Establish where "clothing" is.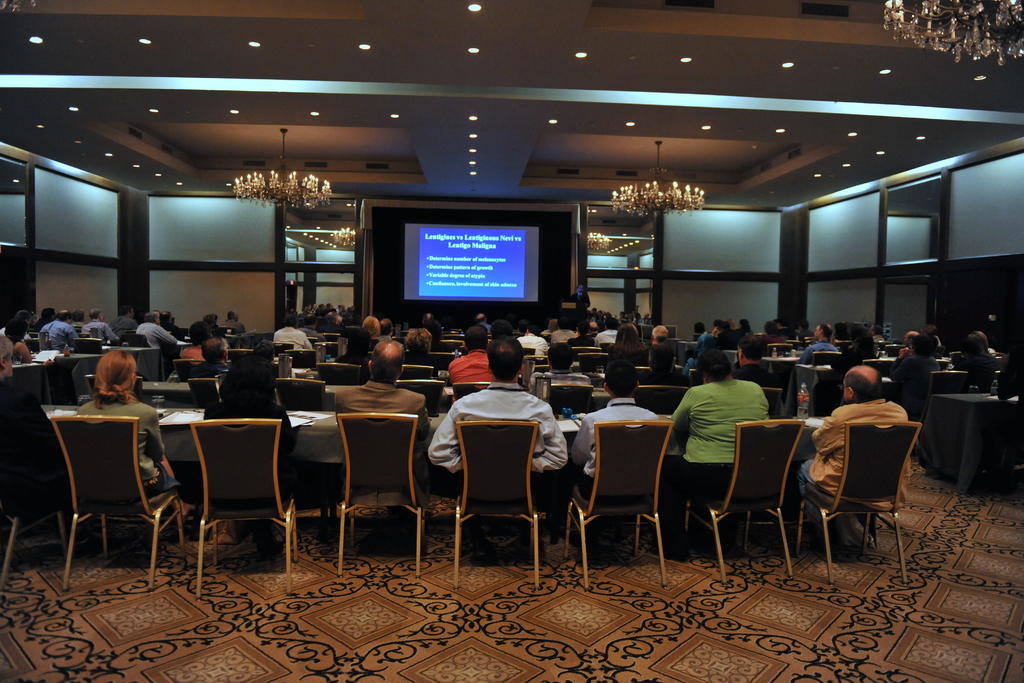
Established at bbox=(589, 329, 621, 341).
